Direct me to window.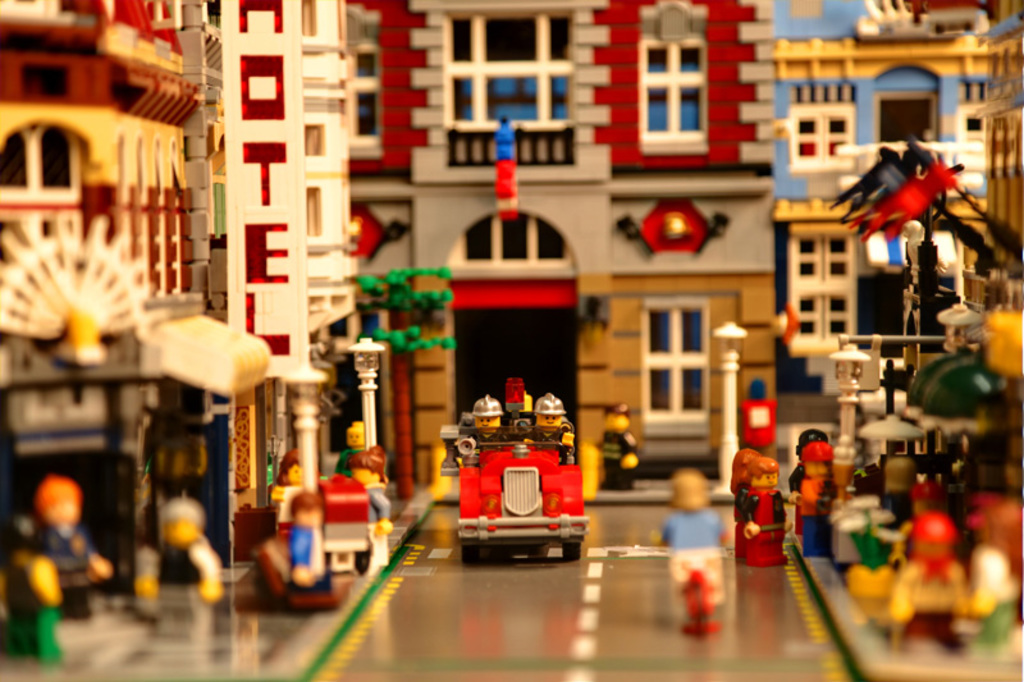
Direction: select_region(791, 235, 850, 330).
